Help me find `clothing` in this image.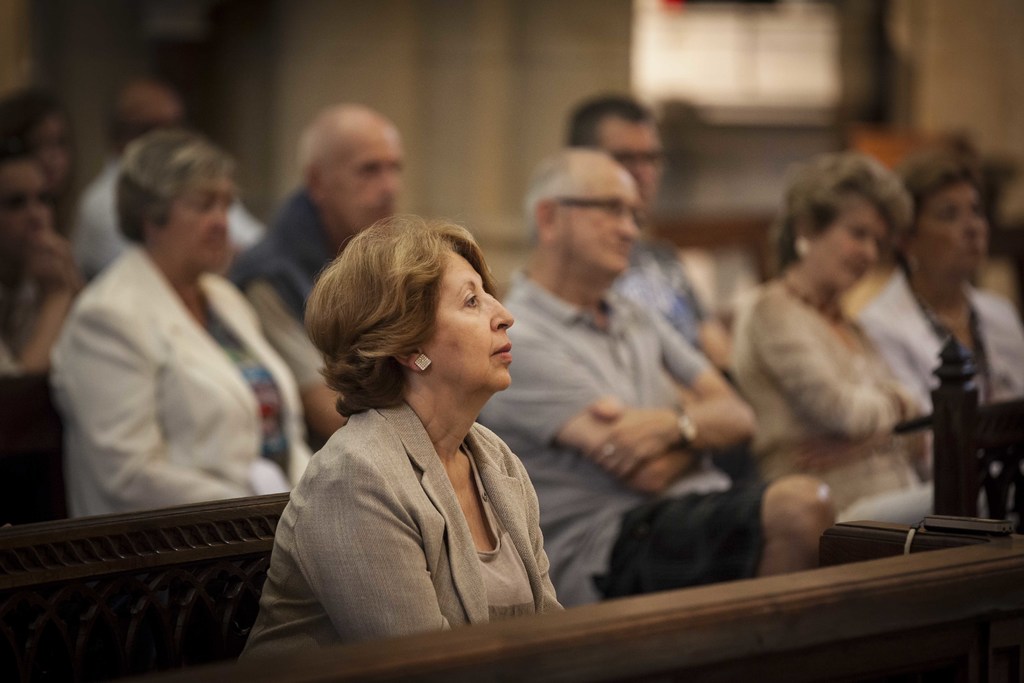
Found it: (71,159,265,280).
